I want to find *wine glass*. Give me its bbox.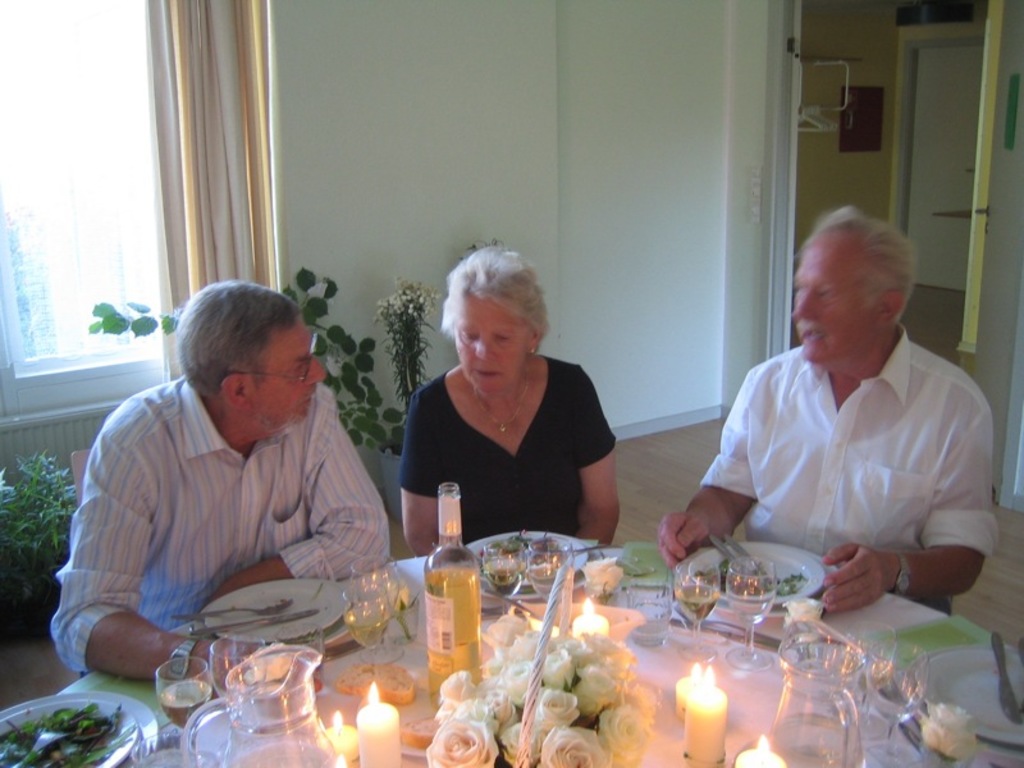
351, 553, 401, 635.
